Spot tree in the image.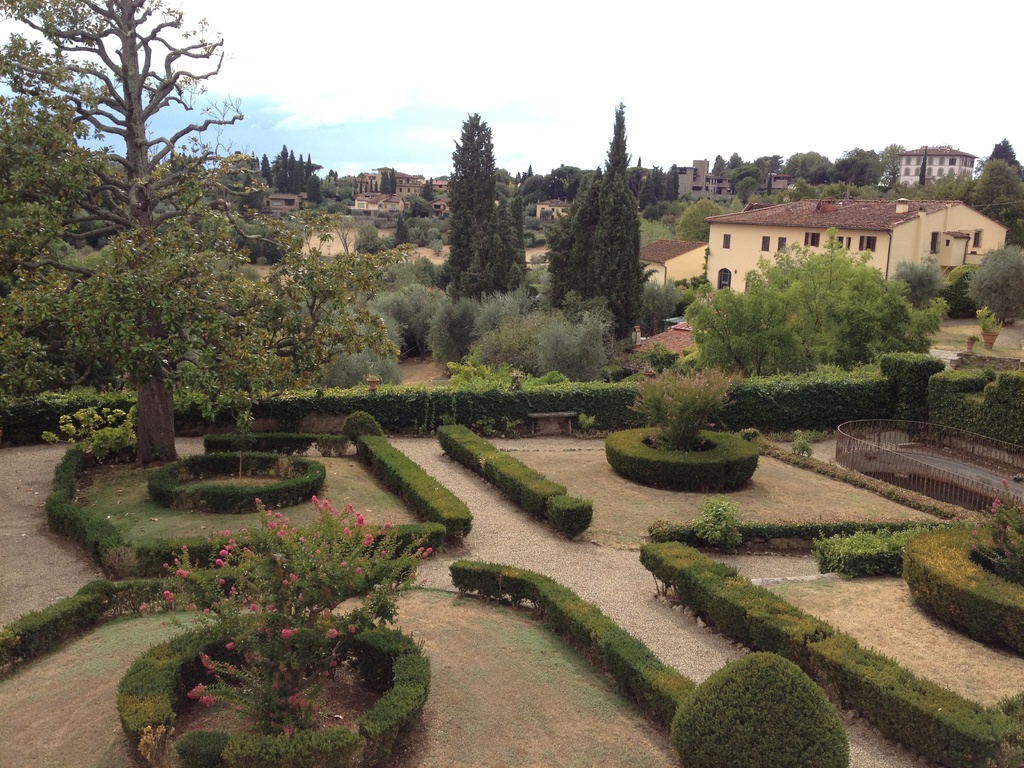
tree found at BBox(964, 151, 1023, 246).
